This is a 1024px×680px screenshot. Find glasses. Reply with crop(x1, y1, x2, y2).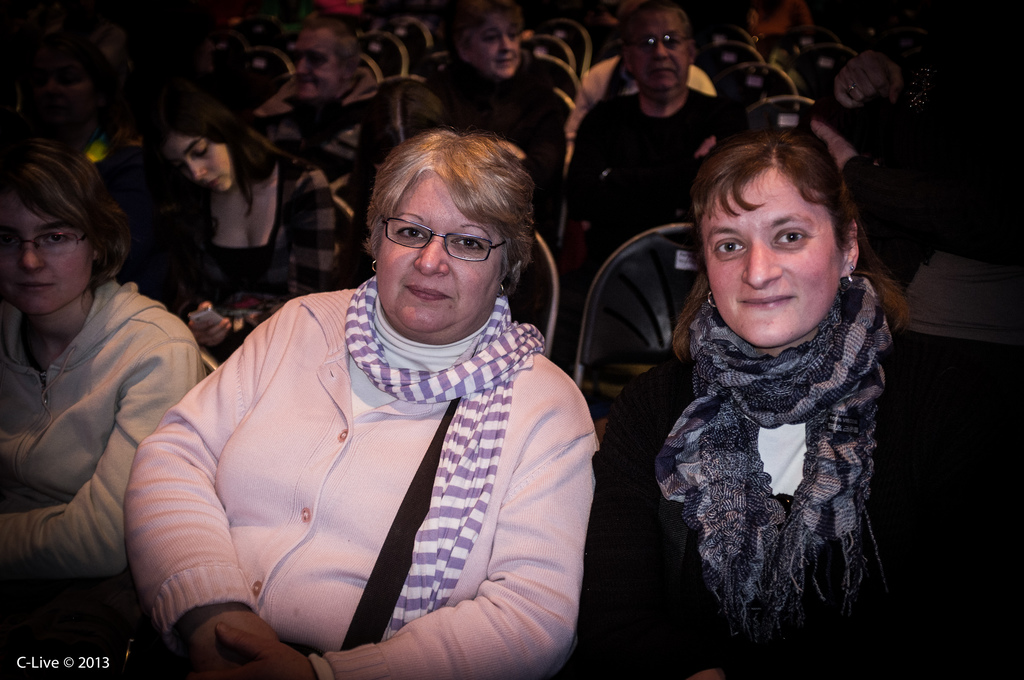
crop(627, 33, 688, 50).
